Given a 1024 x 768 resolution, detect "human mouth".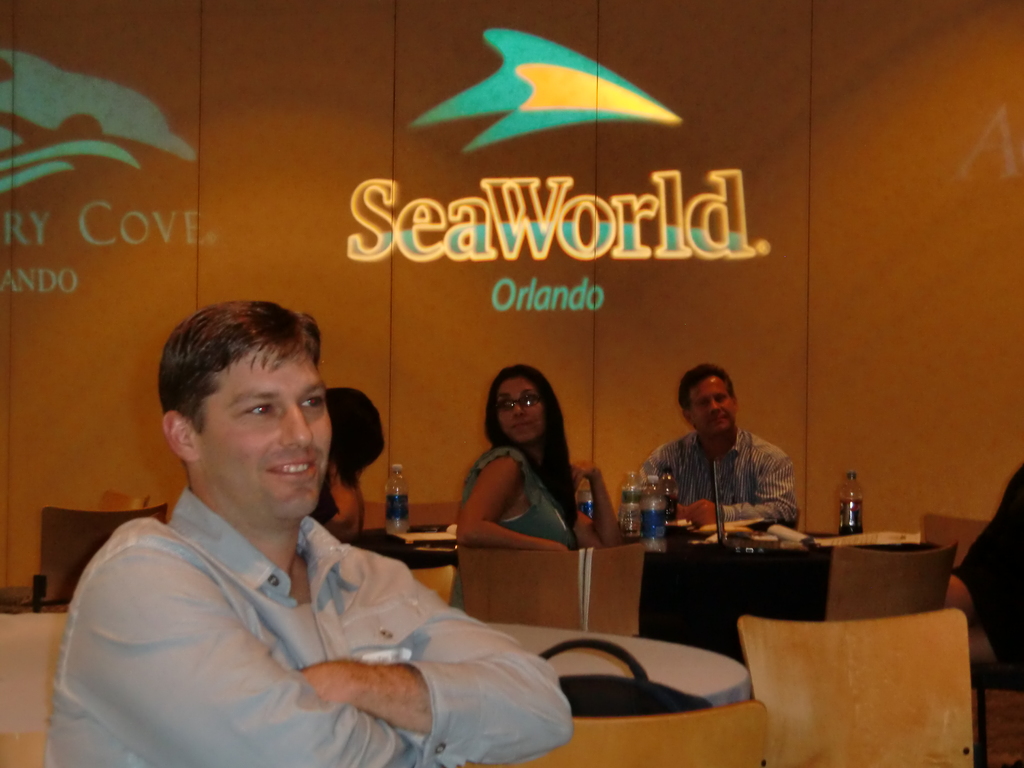
710/417/726/424.
